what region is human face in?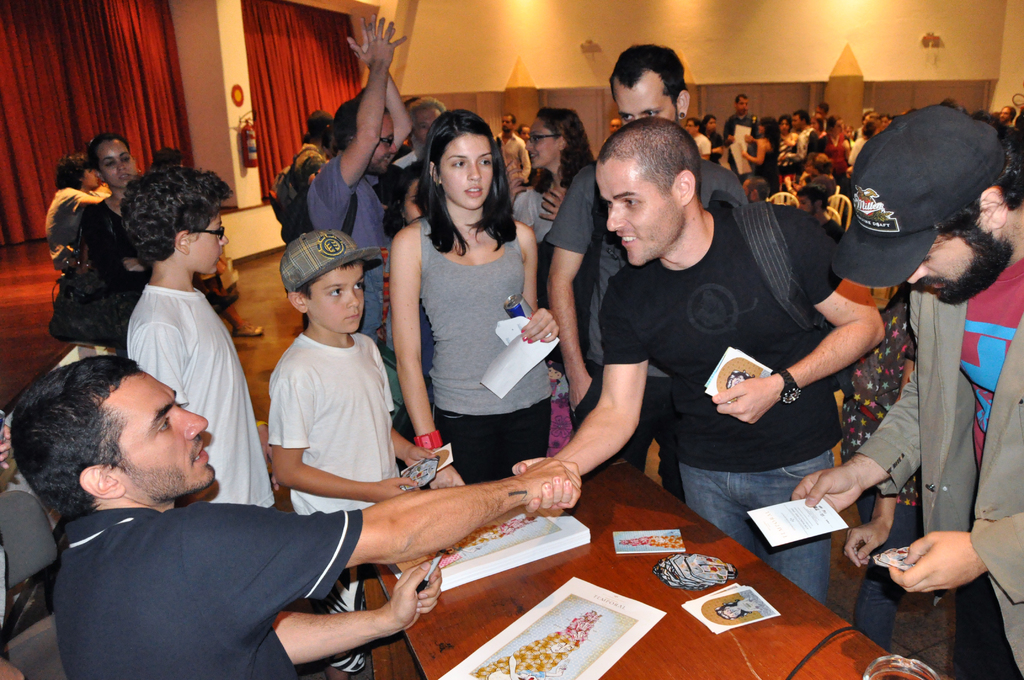
locate(81, 163, 99, 190).
